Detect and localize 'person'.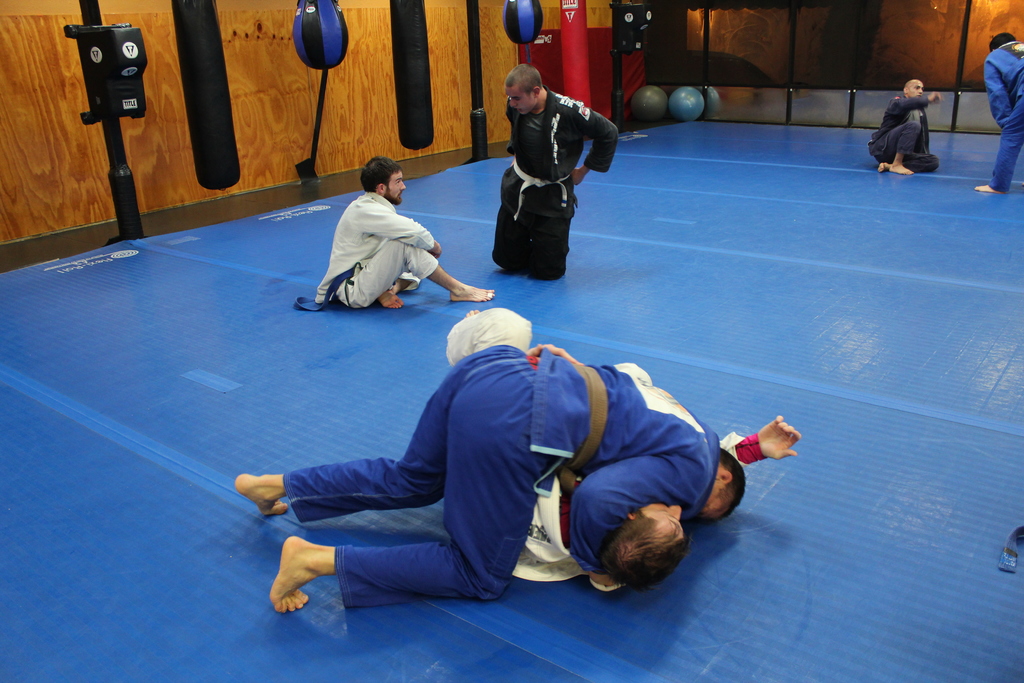
Localized at BBox(237, 343, 744, 612).
